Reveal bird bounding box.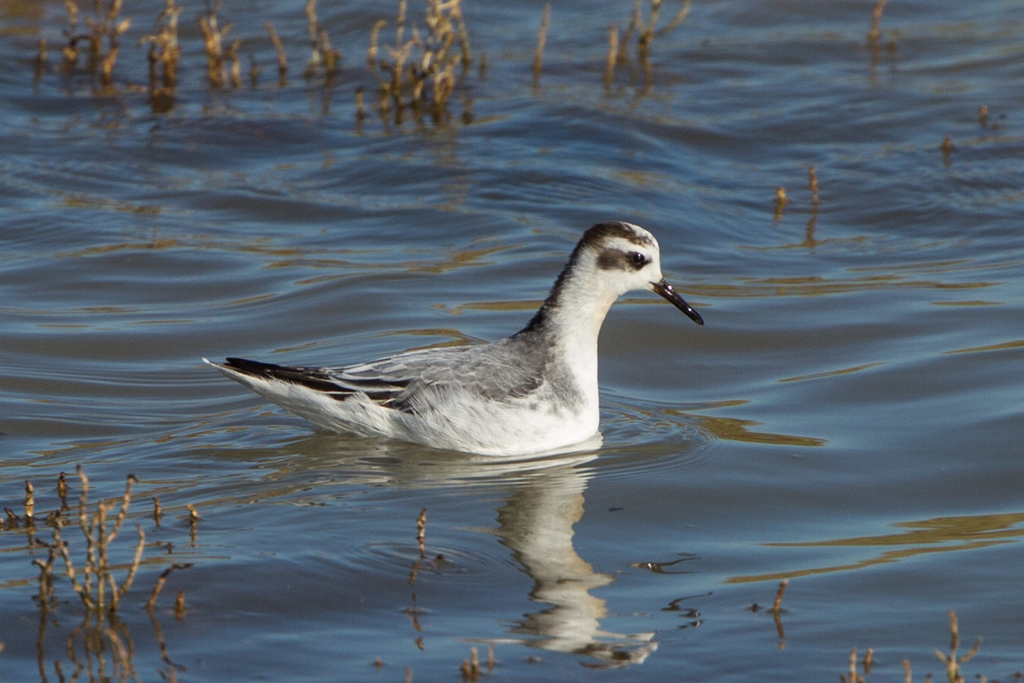
Revealed: bbox=(212, 222, 707, 459).
